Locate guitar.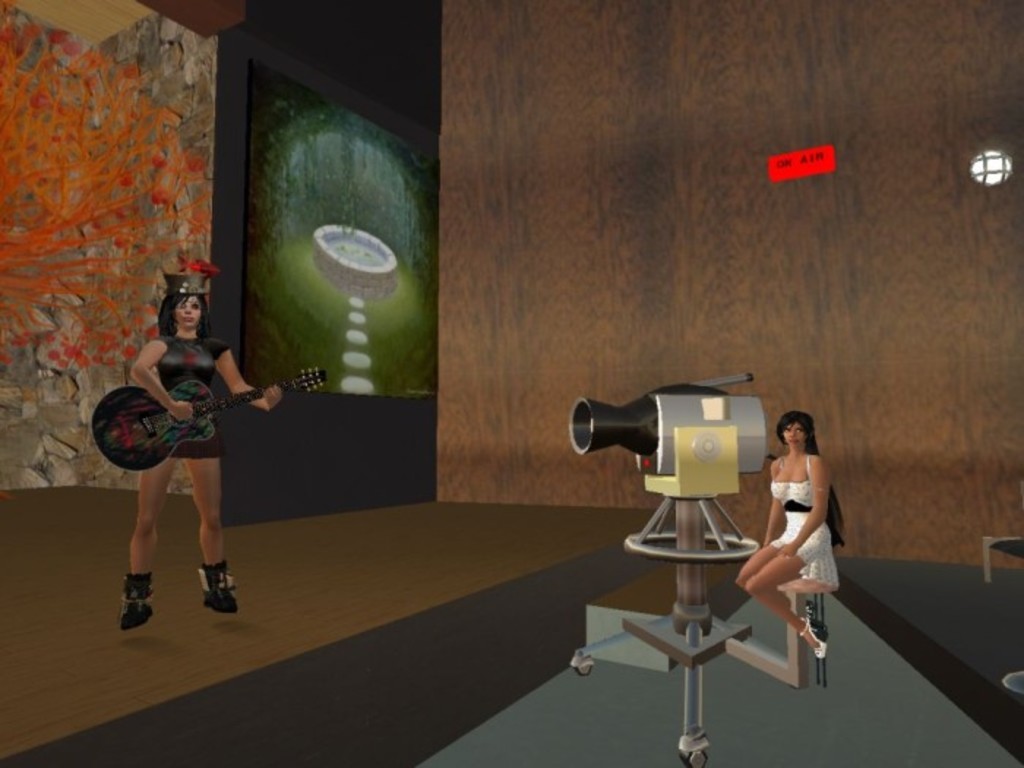
Bounding box: crop(88, 367, 322, 477).
